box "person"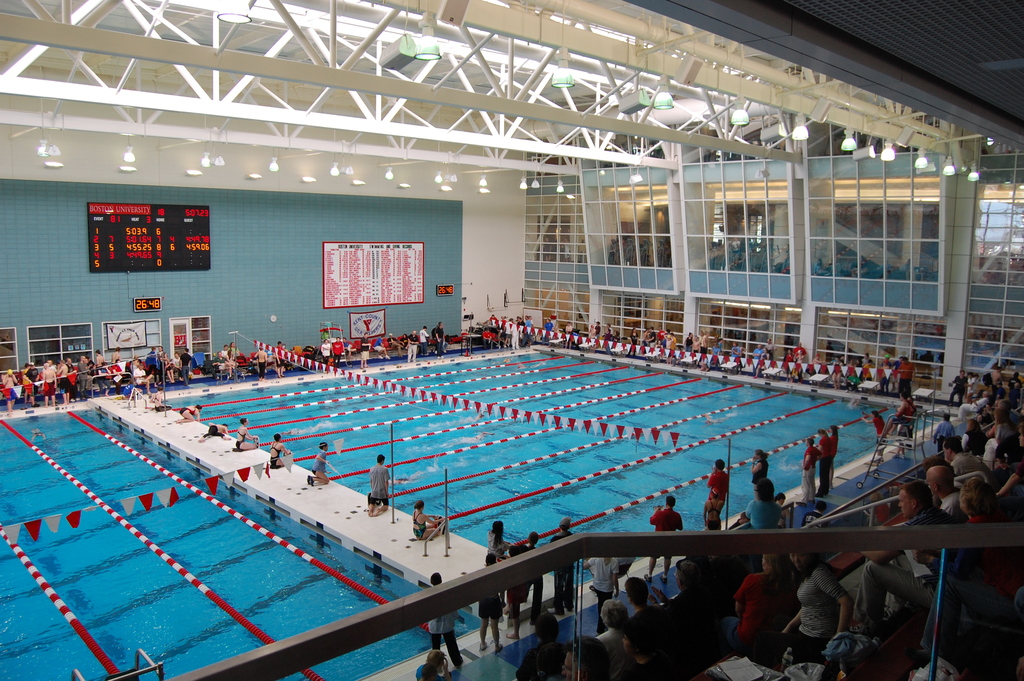
564,636,617,680
